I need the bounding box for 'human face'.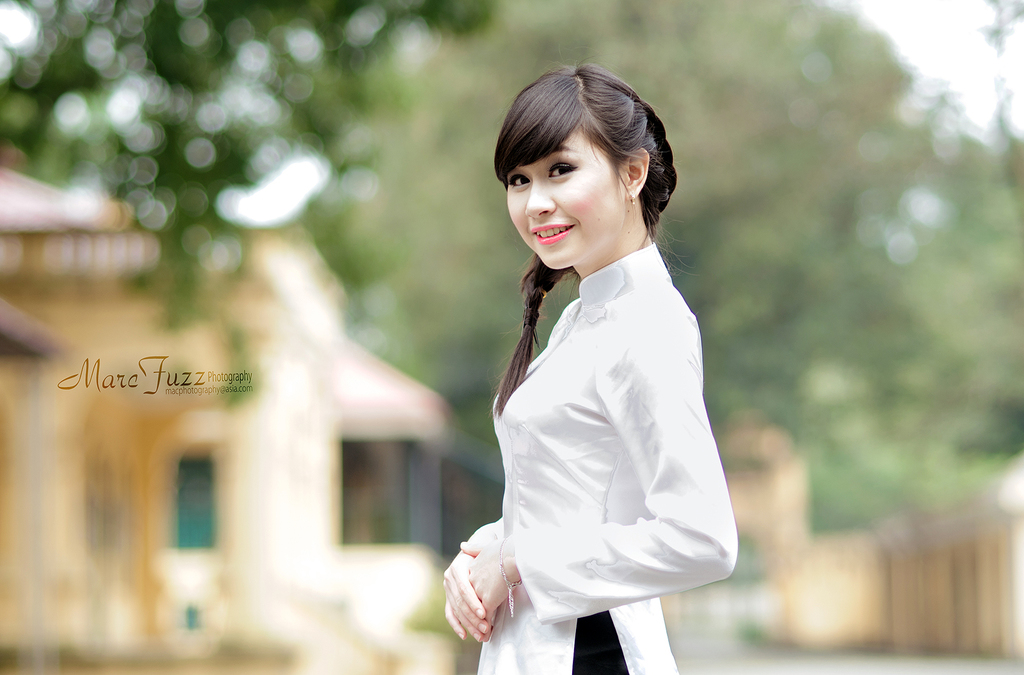
Here it is: [507, 122, 622, 266].
